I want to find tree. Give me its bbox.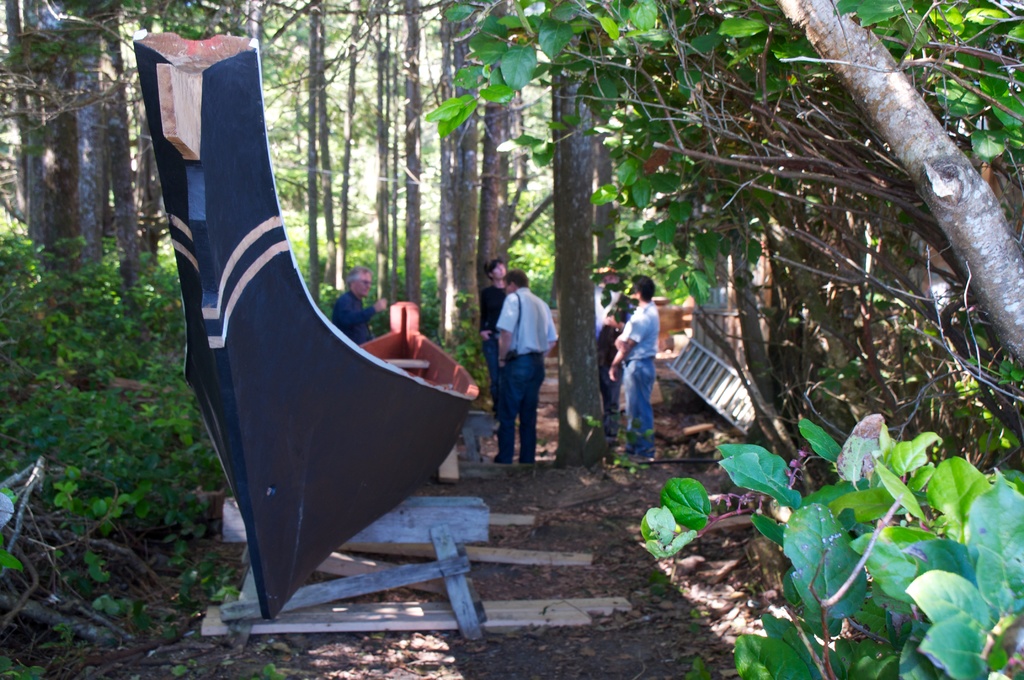
box=[74, 0, 138, 285].
